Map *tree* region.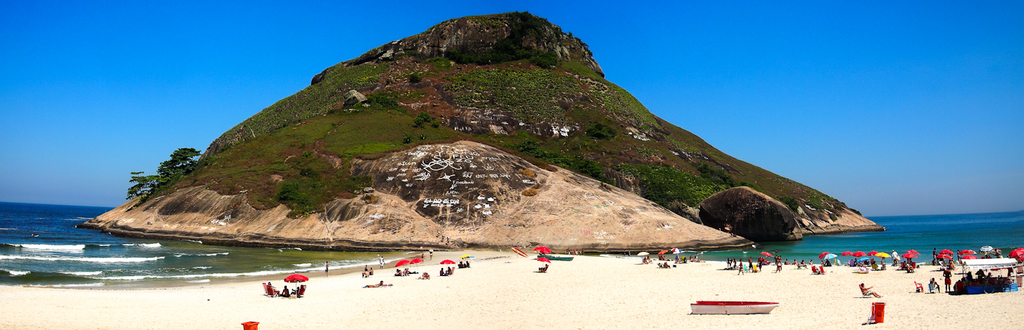
Mapped to bbox(404, 135, 412, 143).
